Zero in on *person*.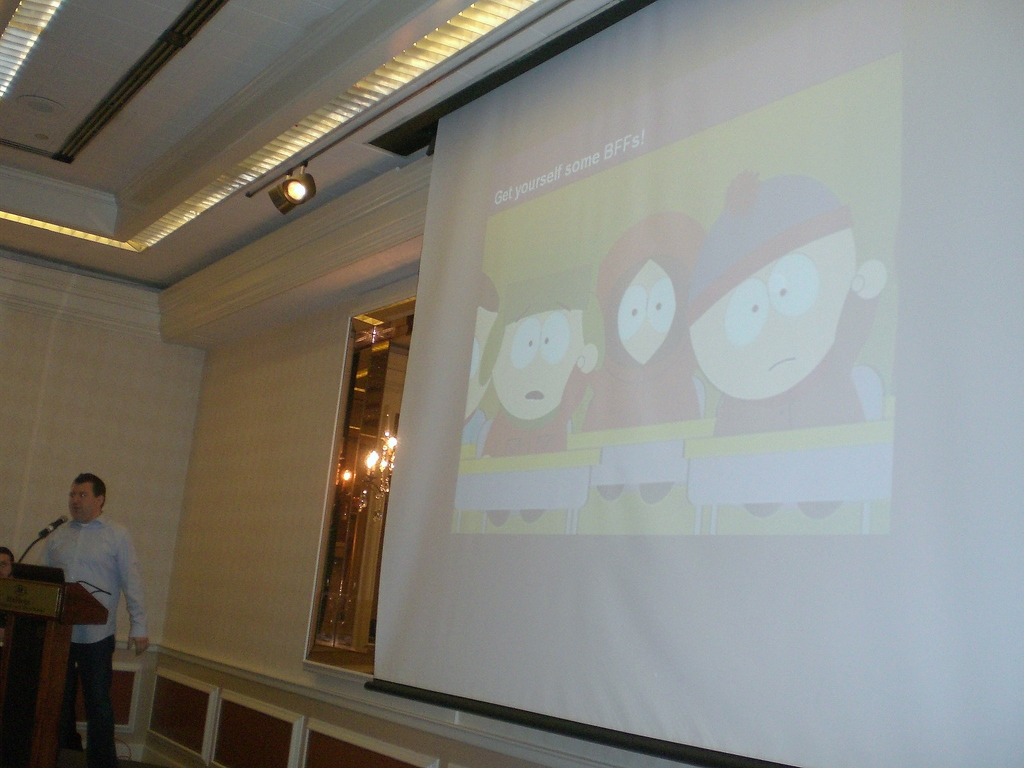
Zeroed in: [x1=0, y1=544, x2=13, y2=659].
